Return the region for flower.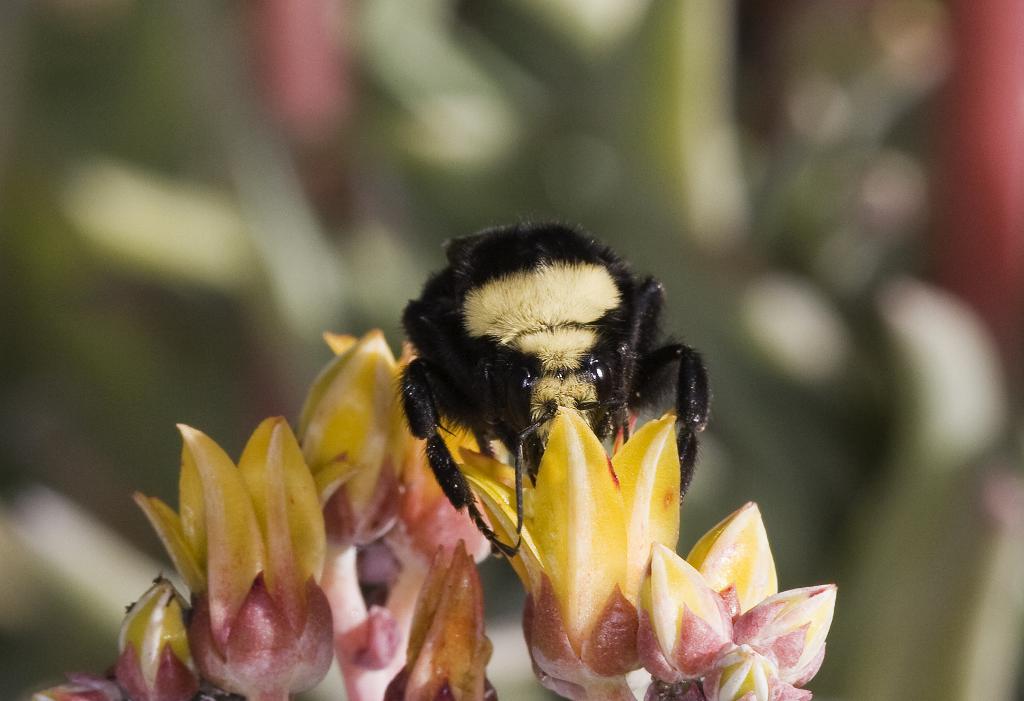
[x1=25, y1=675, x2=129, y2=700].
